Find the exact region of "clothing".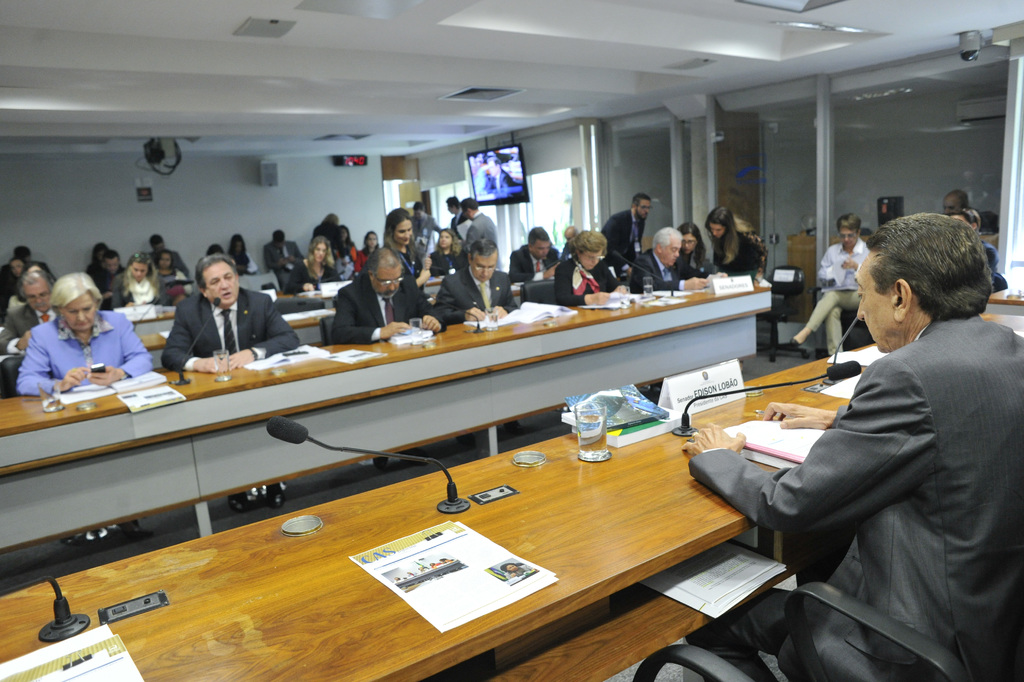
Exact region: bbox=(288, 257, 337, 294).
